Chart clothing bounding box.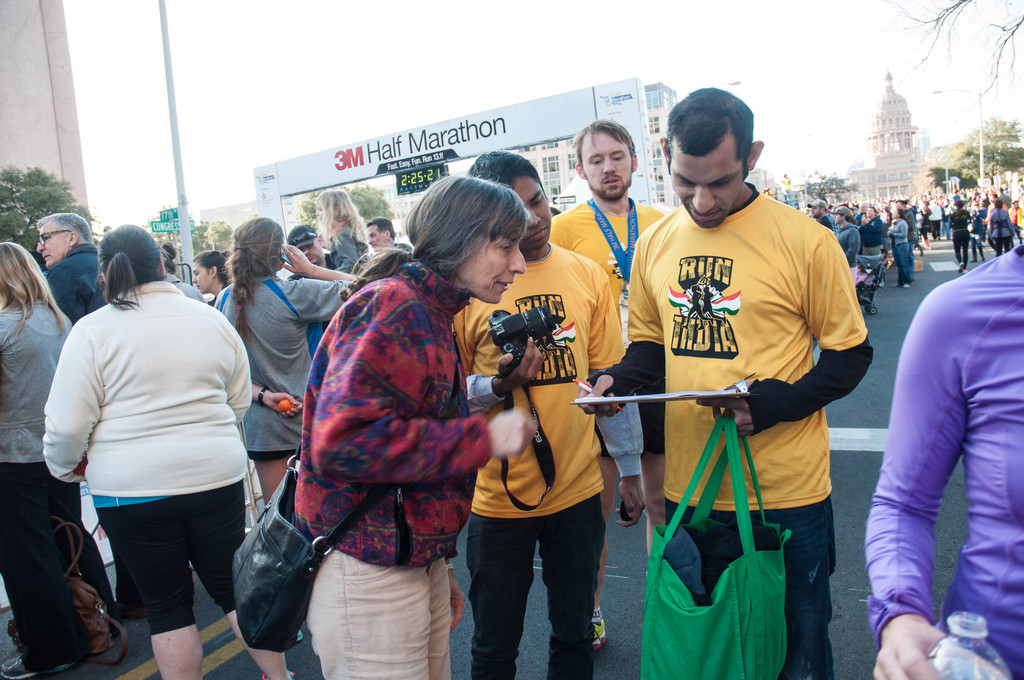
Charted: BBox(0, 304, 72, 638).
